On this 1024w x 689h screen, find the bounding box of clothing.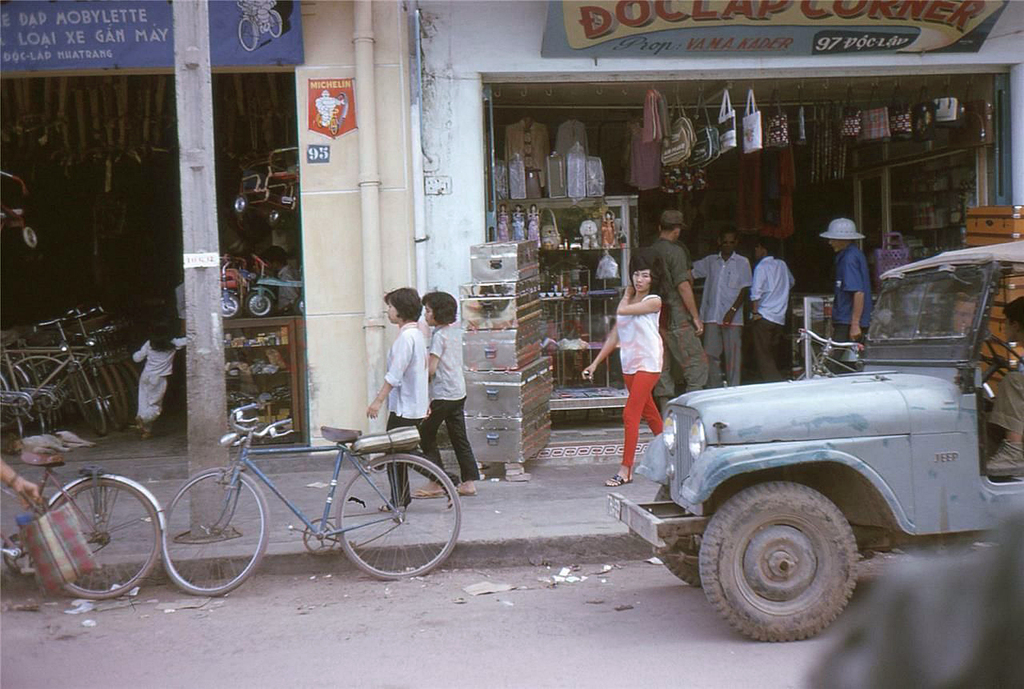
Bounding box: box(613, 288, 669, 482).
